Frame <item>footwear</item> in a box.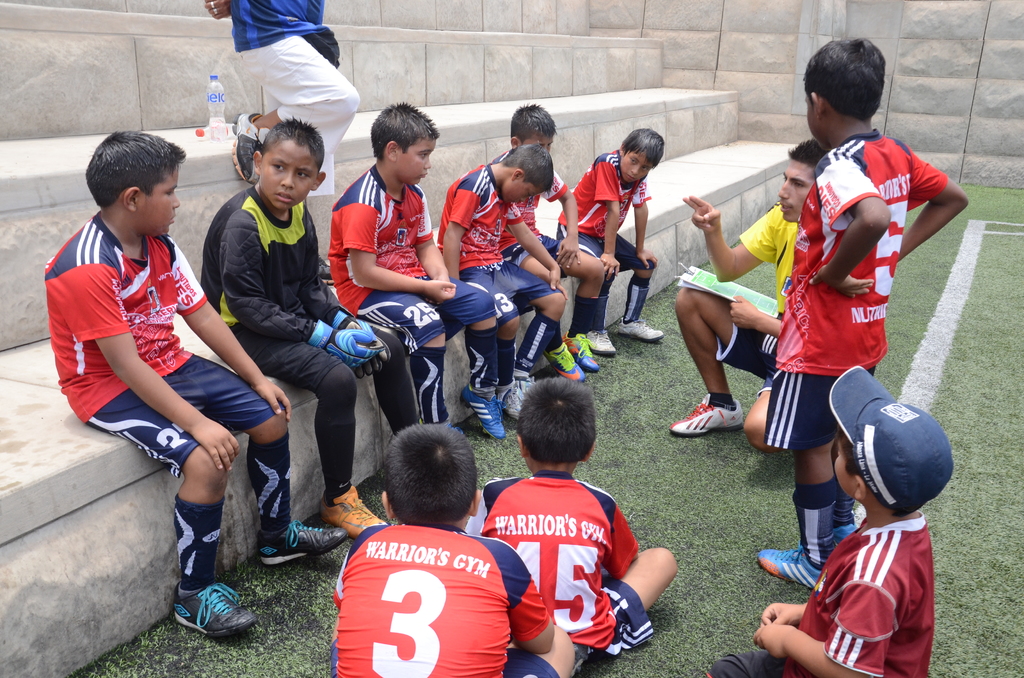
(322,476,383,535).
